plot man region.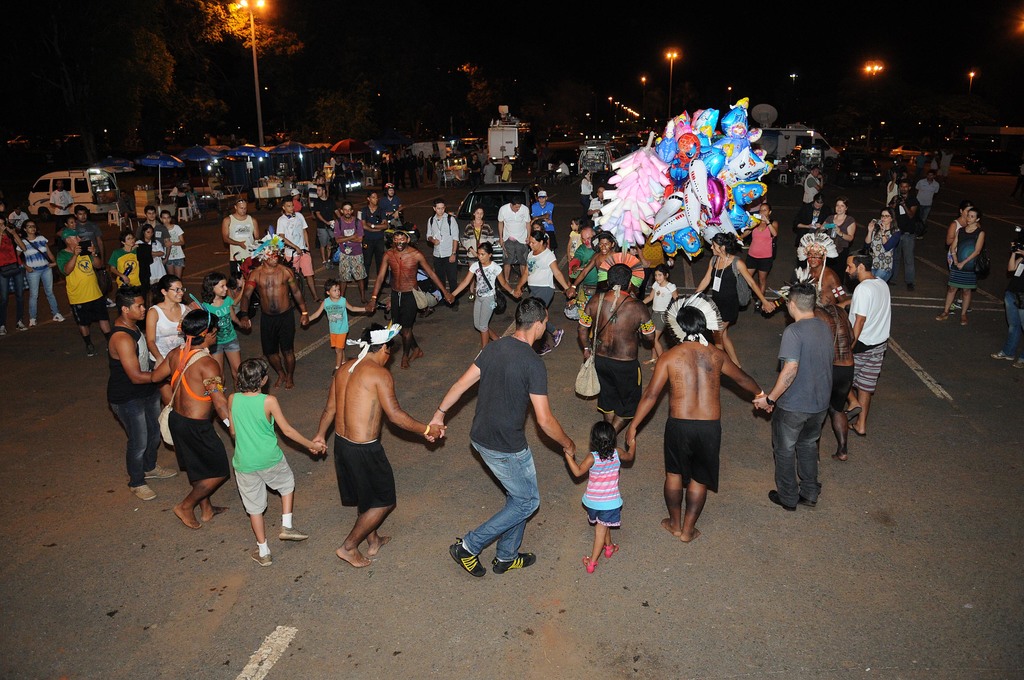
Plotted at select_region(54, 229, 111, 357).
